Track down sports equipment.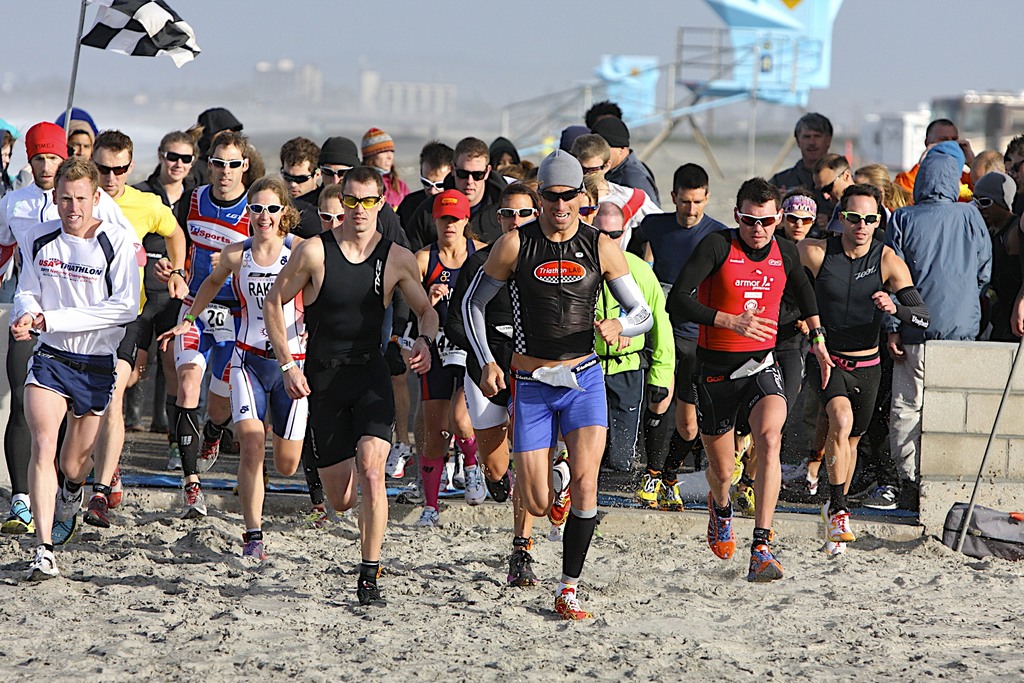
Tracked to <bbox>634, 467, 662, 509</bbox>.
